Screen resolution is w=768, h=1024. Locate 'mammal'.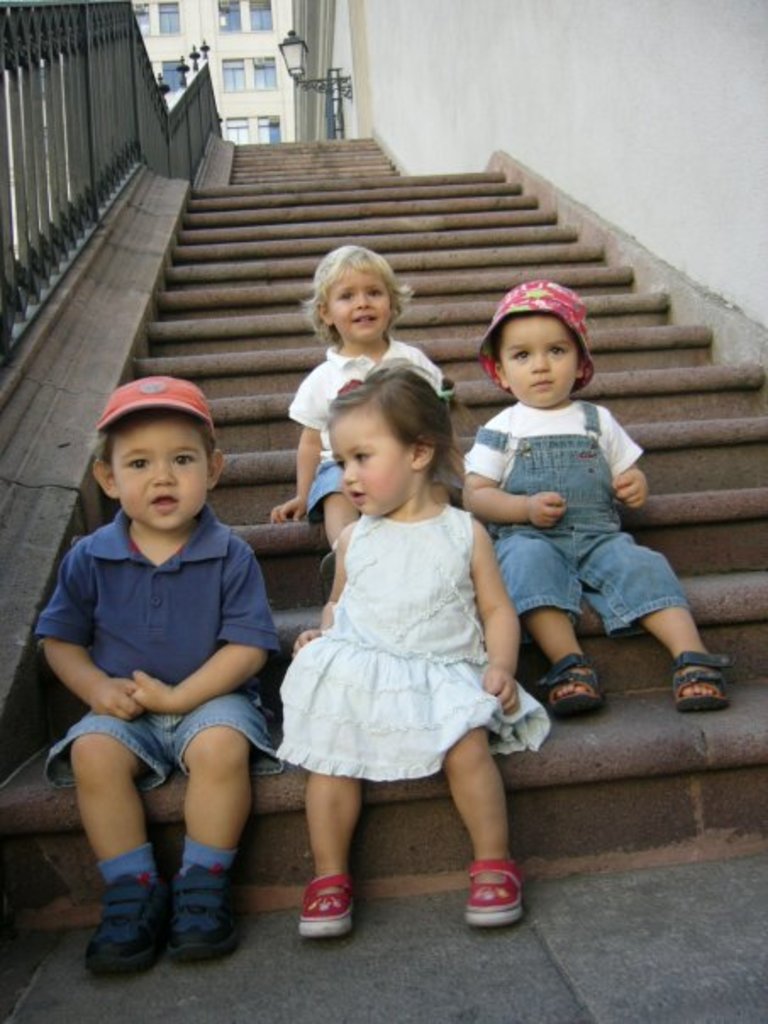
crop(273, 349, 556, 944).
